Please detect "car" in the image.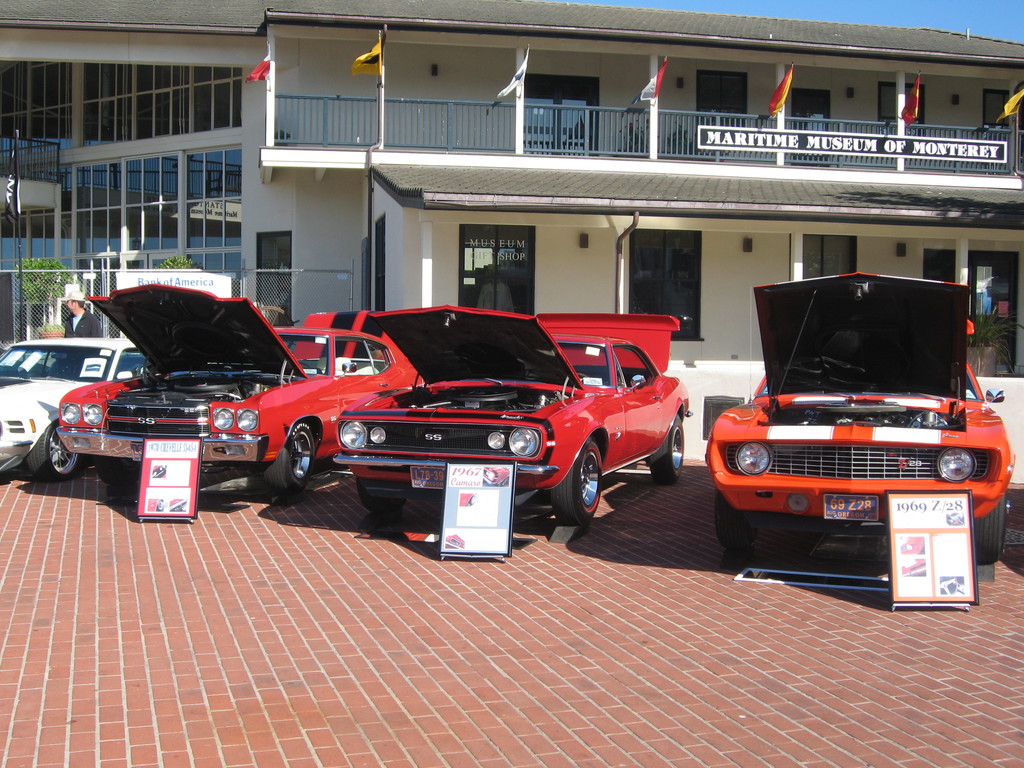
[0,331,143,482].
